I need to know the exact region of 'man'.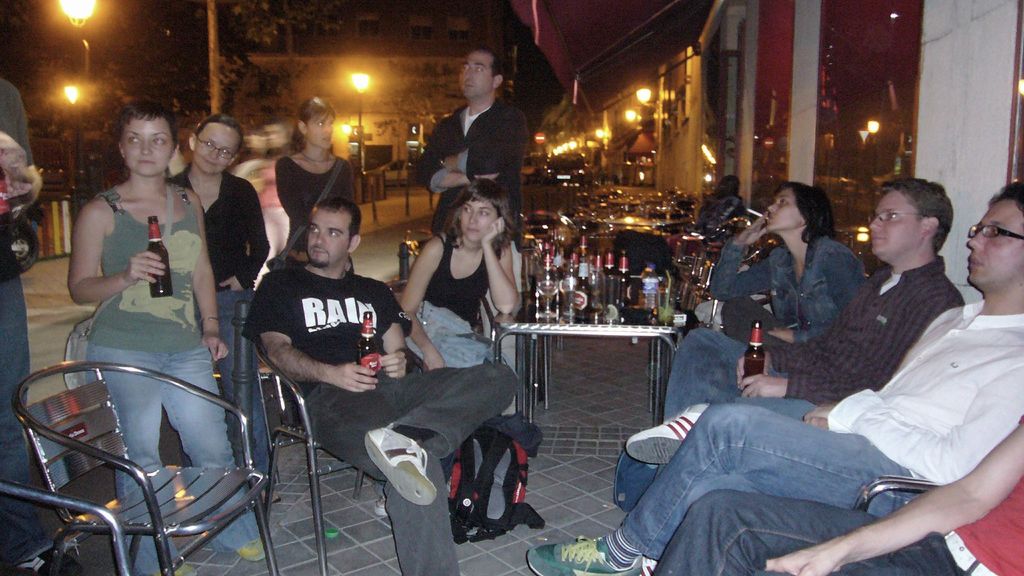
Region: <box>525,182,1023,575</box>.
